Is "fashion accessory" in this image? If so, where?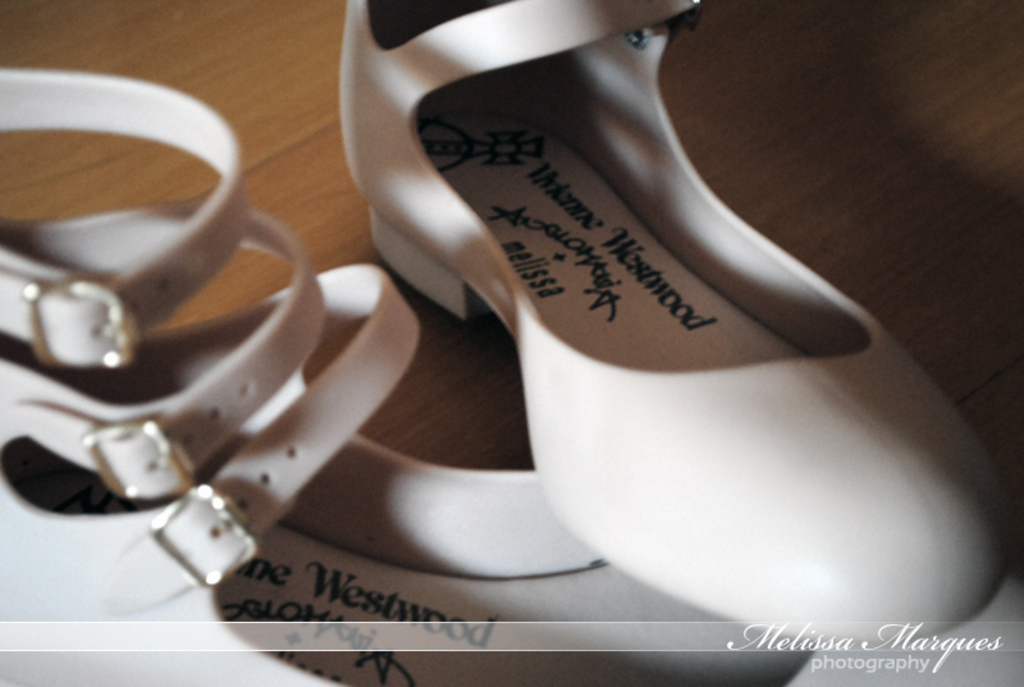
Yes, at <box>0,0,1023,686</box>.
